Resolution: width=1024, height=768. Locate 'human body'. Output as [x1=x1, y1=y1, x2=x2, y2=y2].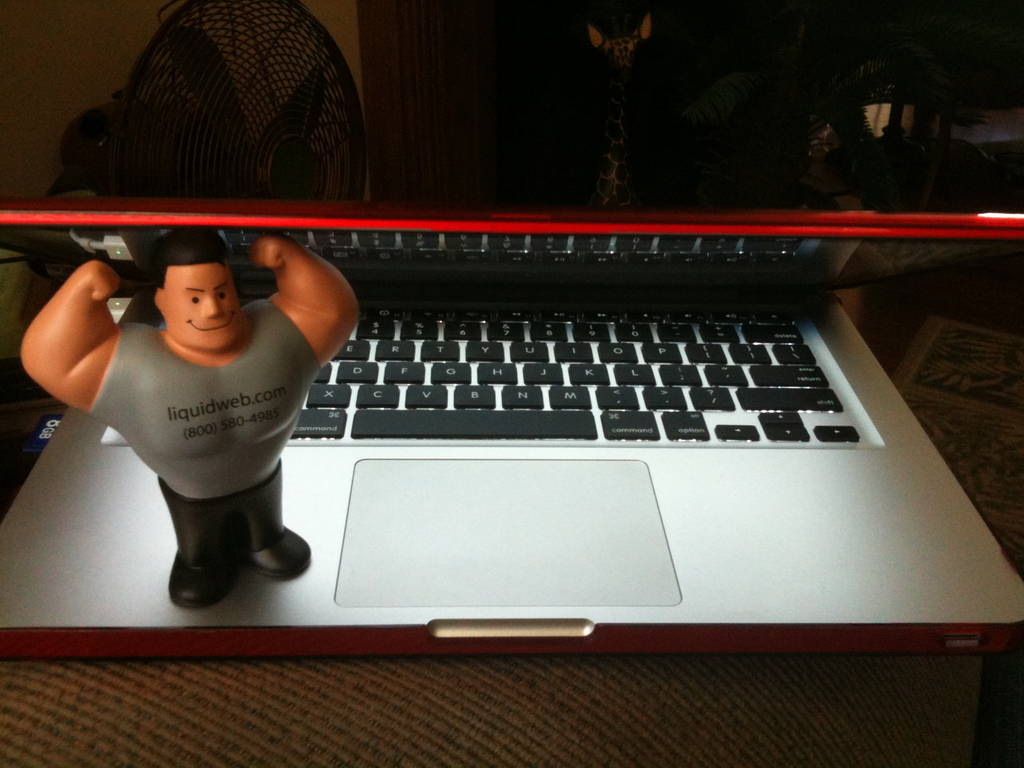
[x1=18, y1=228, x2=359, y2=609].
